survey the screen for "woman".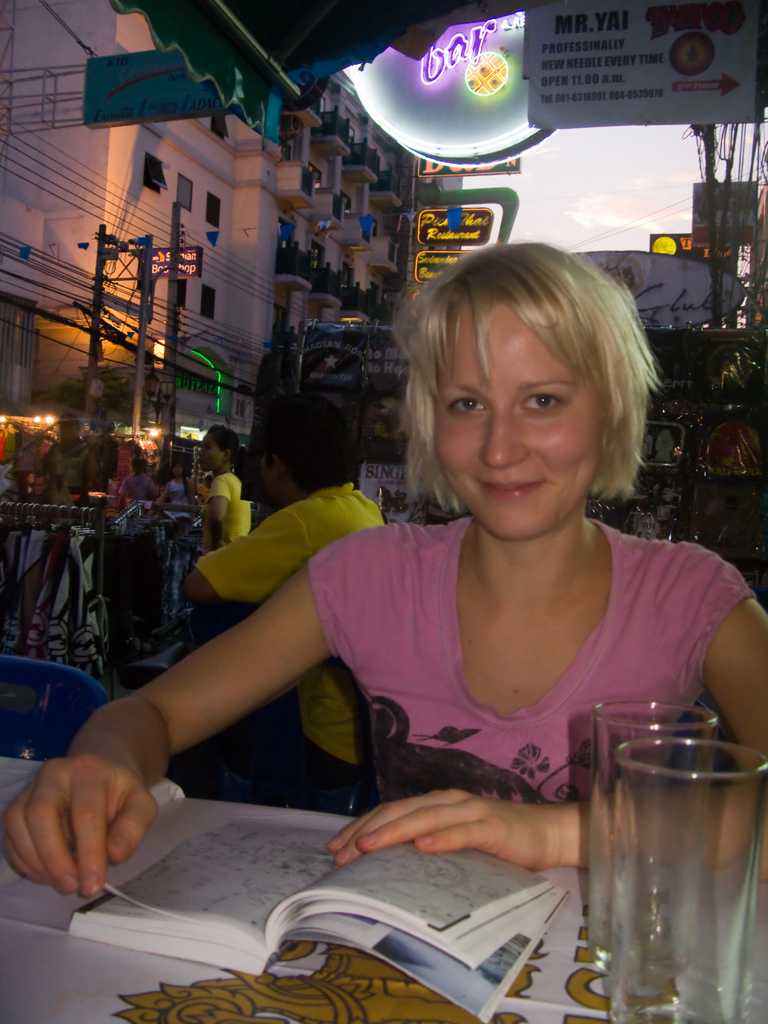
Survey found: {"left": 116, "top": 458, "right": 154, "bottom": 514}.
